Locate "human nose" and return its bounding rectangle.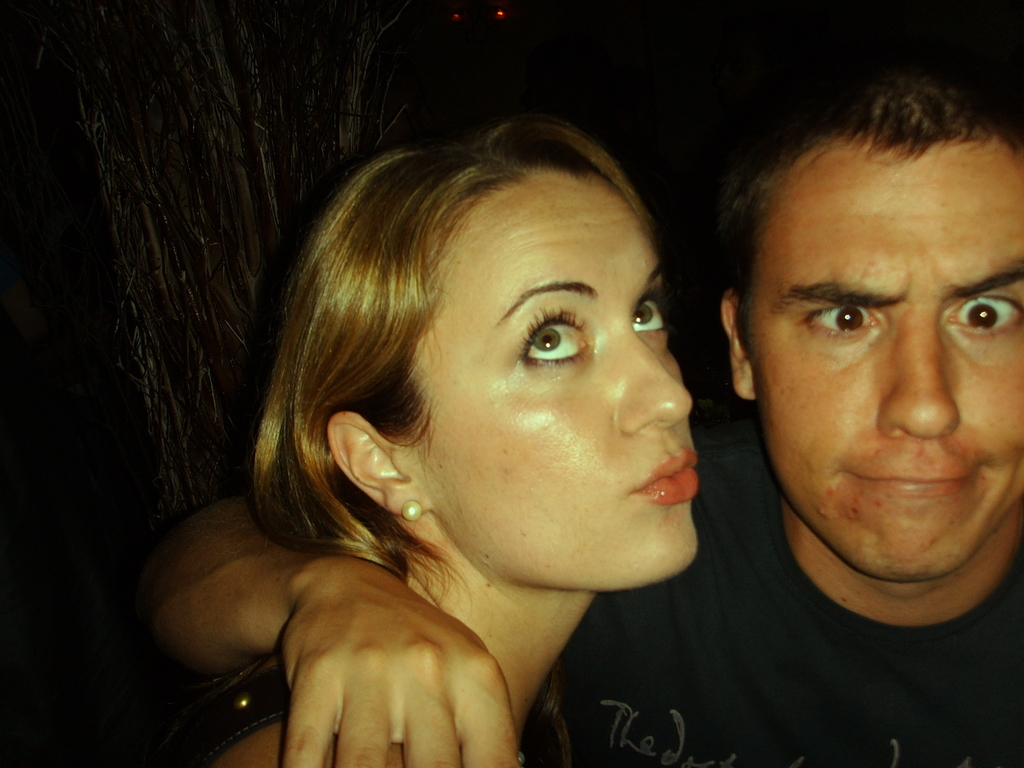
left=607, top=337, right=691, bottom=444.
